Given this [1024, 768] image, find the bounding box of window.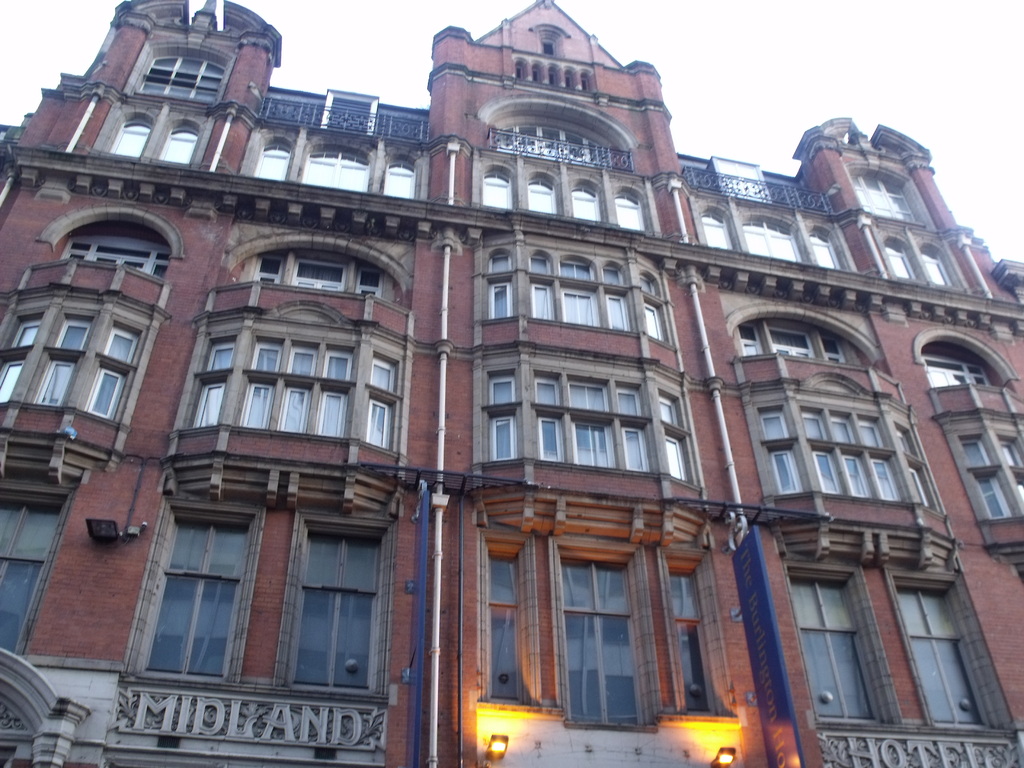
box(872, 457, 898, 498).
